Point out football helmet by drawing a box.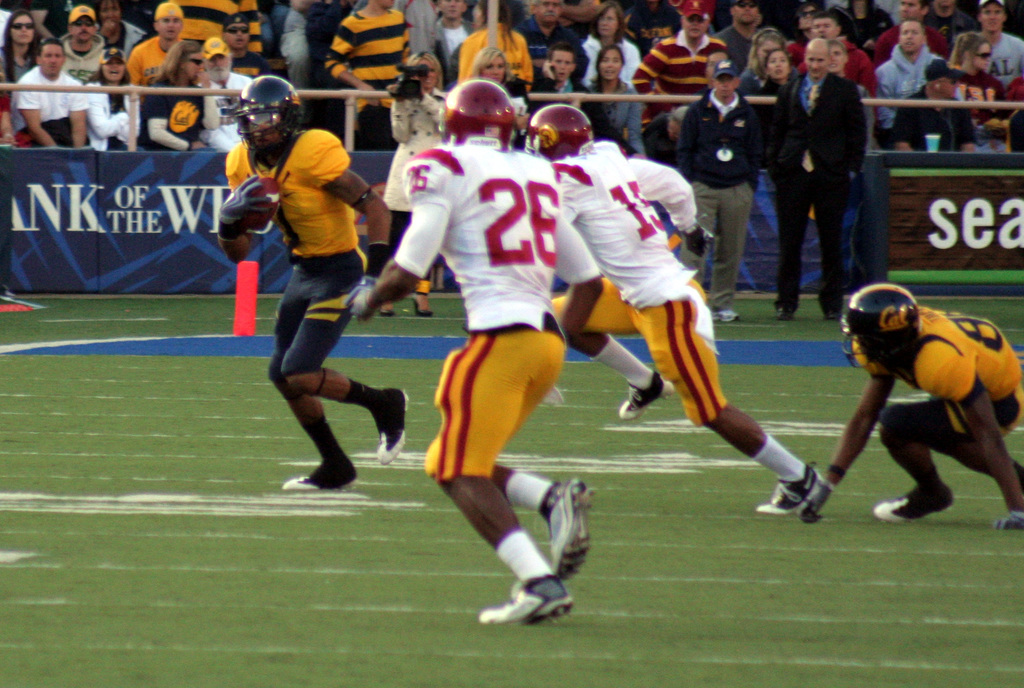
bbox=[218, 70, 296, 149].
